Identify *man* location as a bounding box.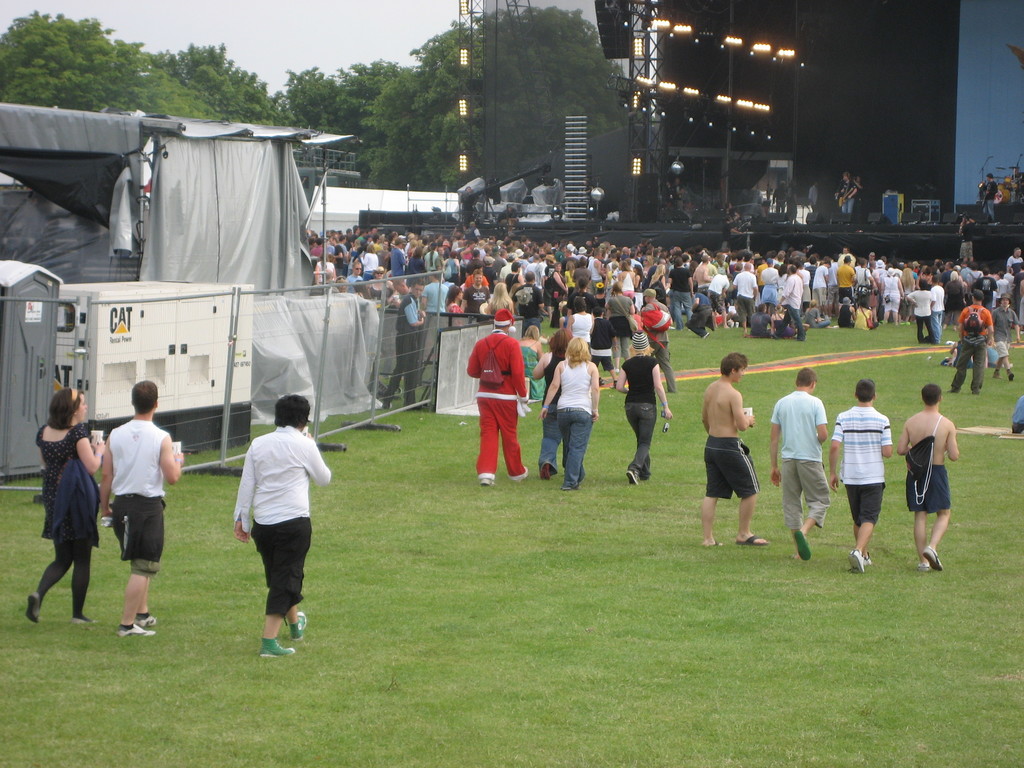
Rect(463, 277, 488, 317).
